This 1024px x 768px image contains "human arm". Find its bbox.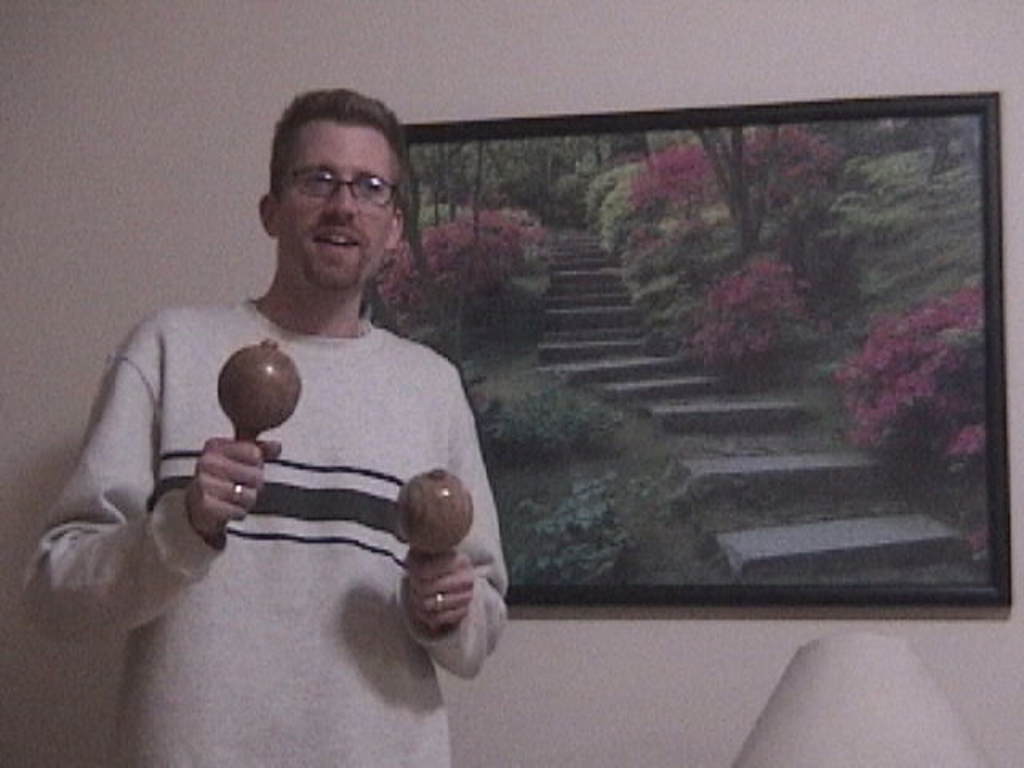
[184,435,286,536].
